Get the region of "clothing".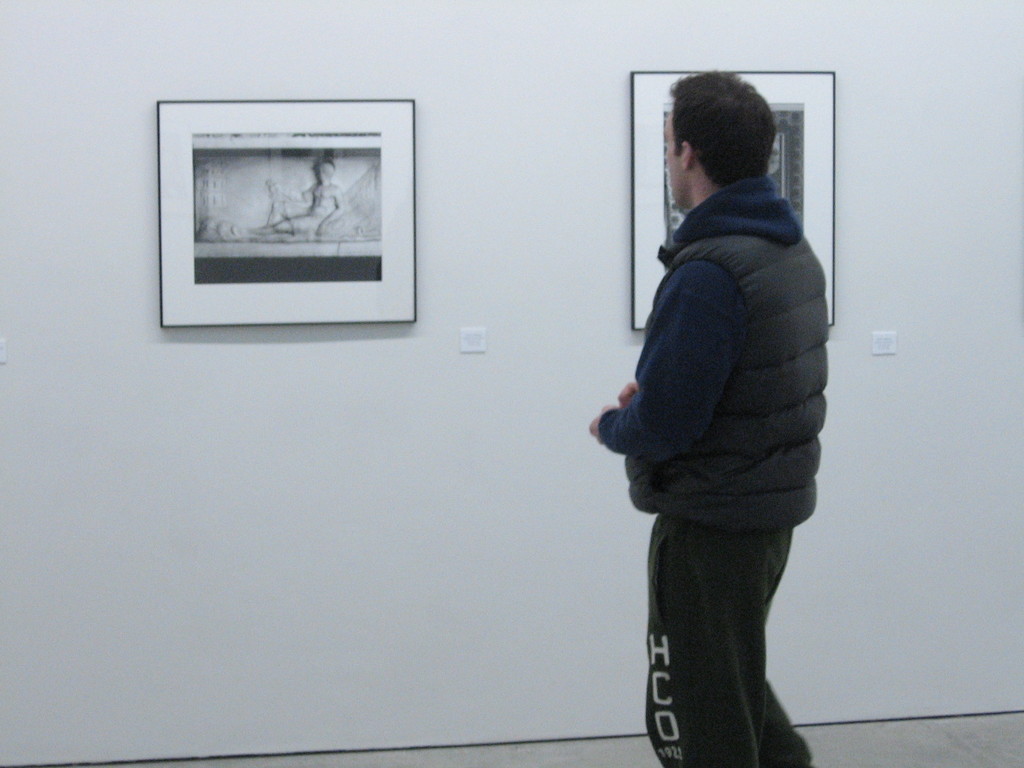
[left=282, top=205, right=333, bottom=234].
